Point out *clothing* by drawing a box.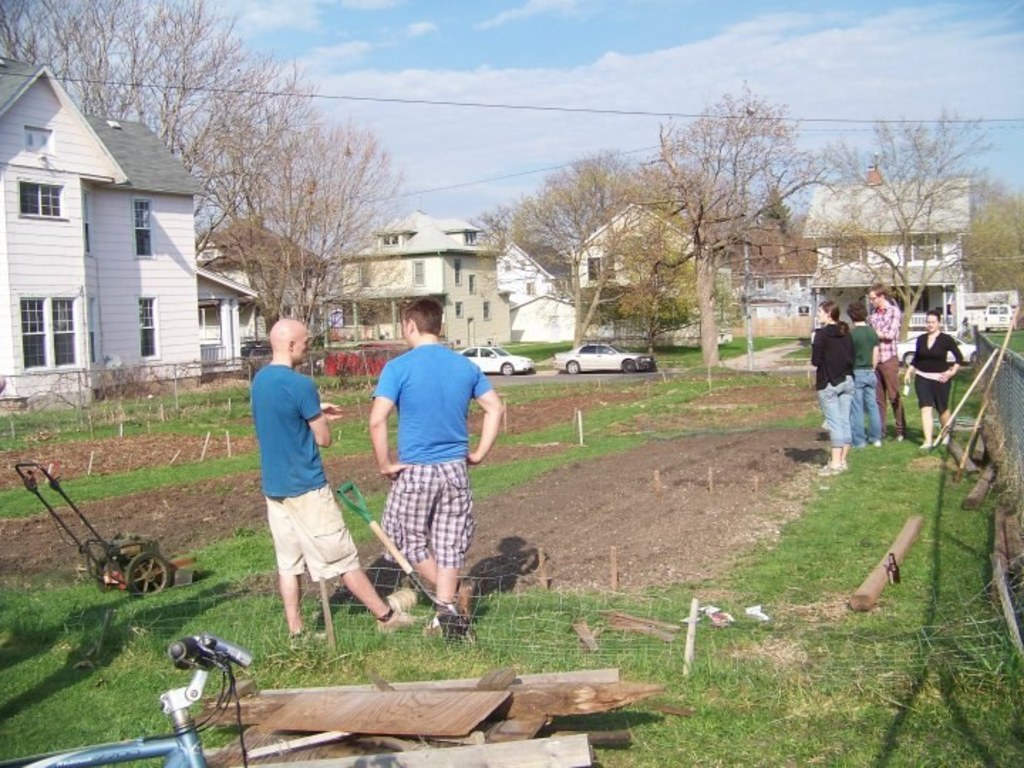
left=242, top=337, right=341, bottom=607.
